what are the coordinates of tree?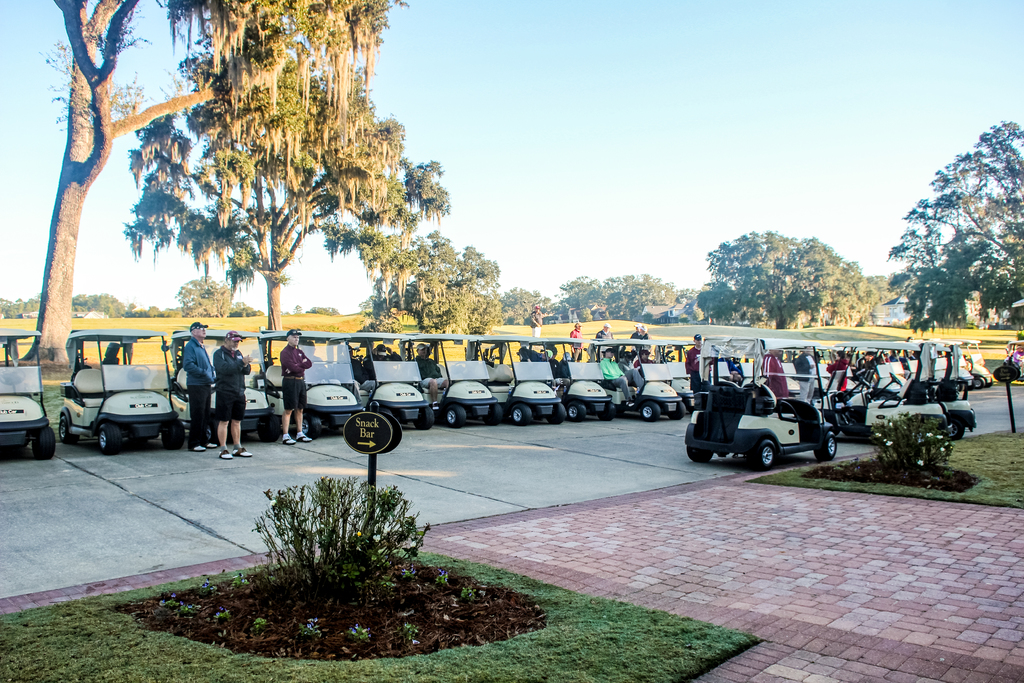
x1=496 y1=288 x2=556 y2=324.
